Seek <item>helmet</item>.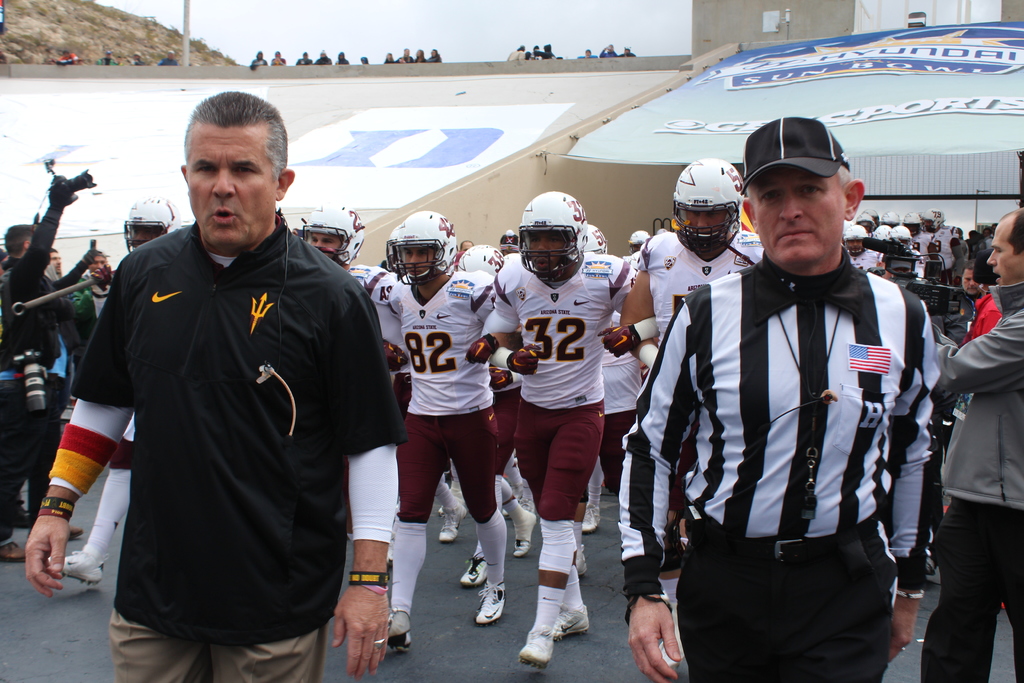
<bbox>626, 233, 644, 260</bbox>.
